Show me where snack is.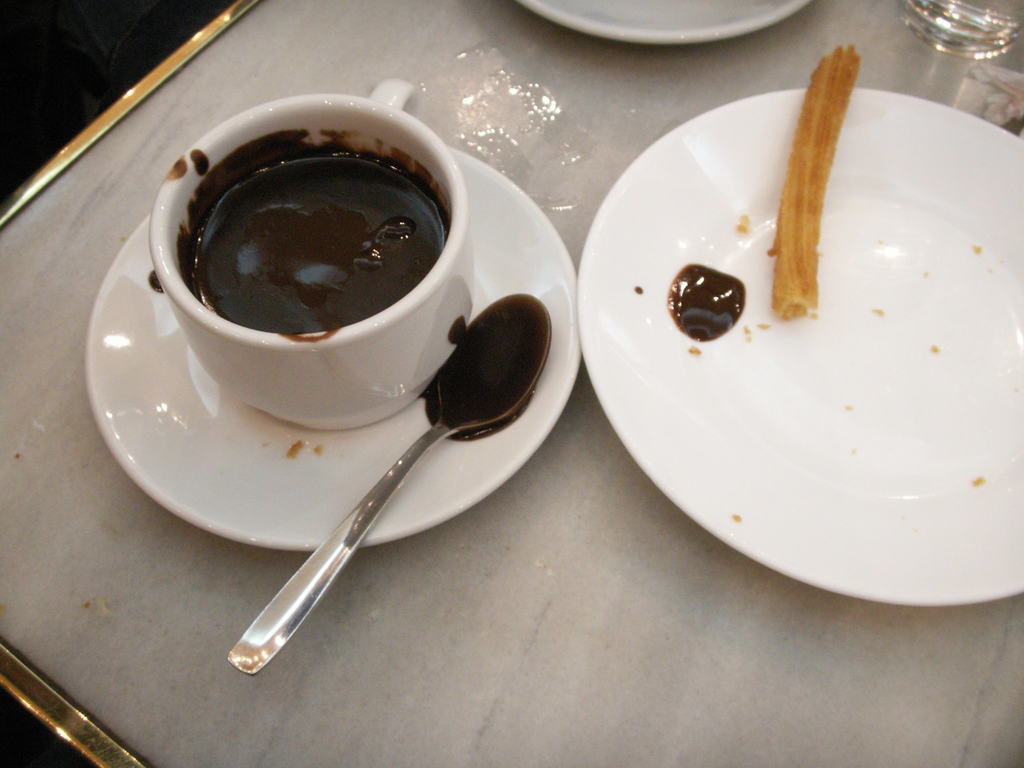
snack is at l=765, t=42, r=866, b=322.
